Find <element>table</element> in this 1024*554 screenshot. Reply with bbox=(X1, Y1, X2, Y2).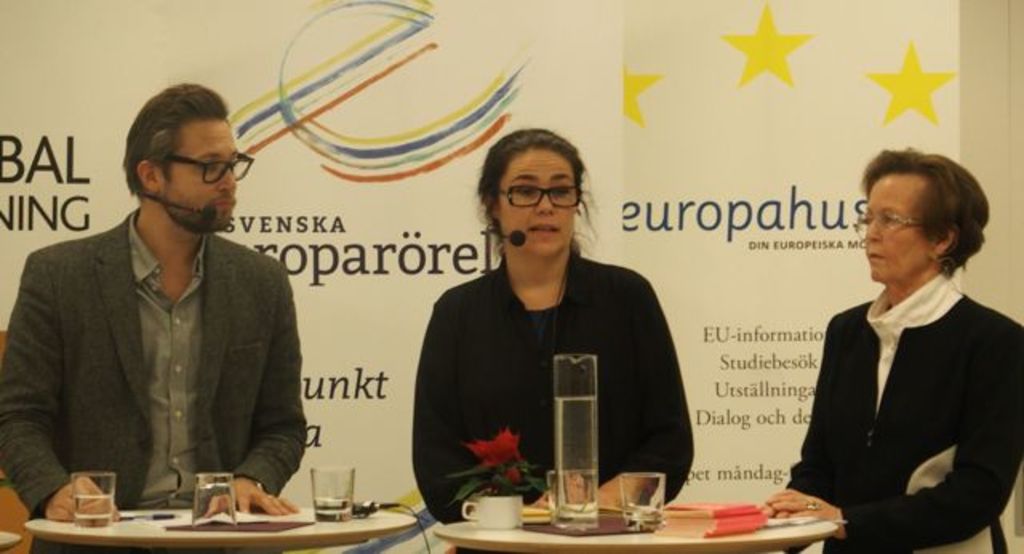
bbox=(0, 527, 21, 552).
